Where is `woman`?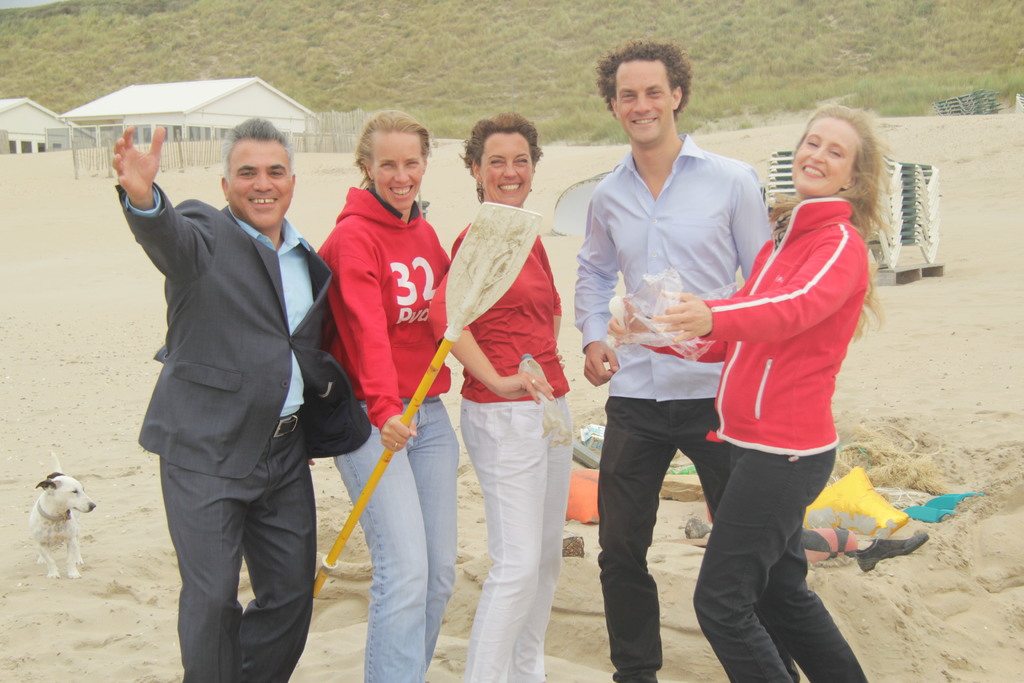
region(446, 59, 570, 682).
